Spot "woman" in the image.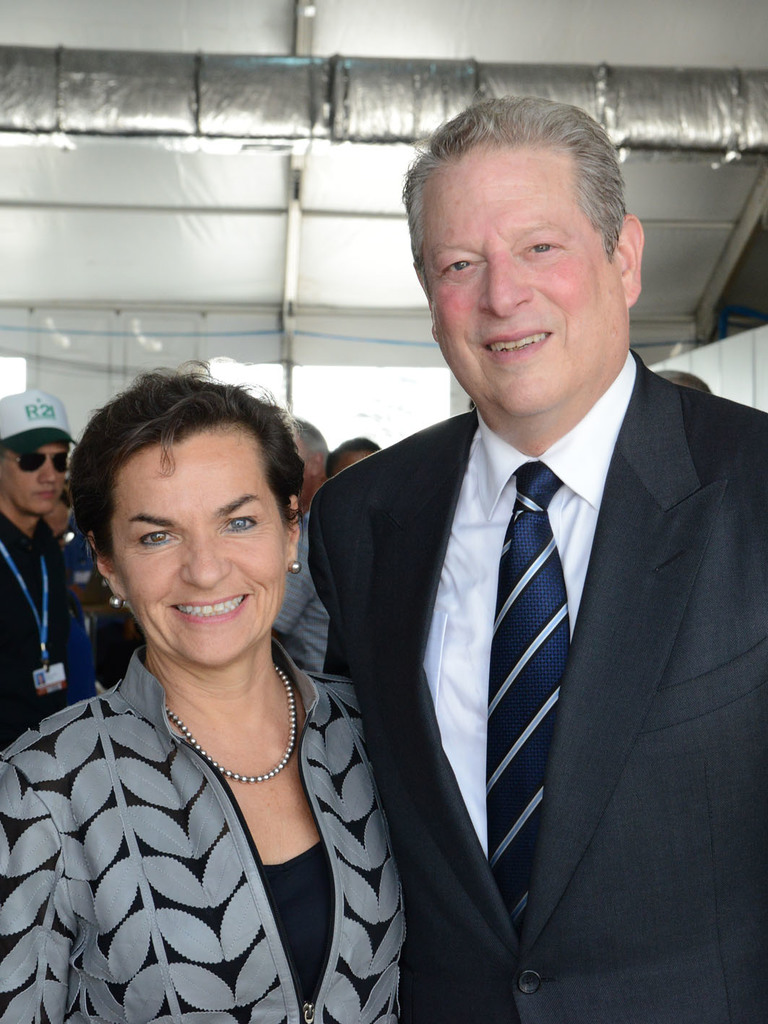
"woman" found at (x1=13, y1=353, x2=394, y2=1007).
